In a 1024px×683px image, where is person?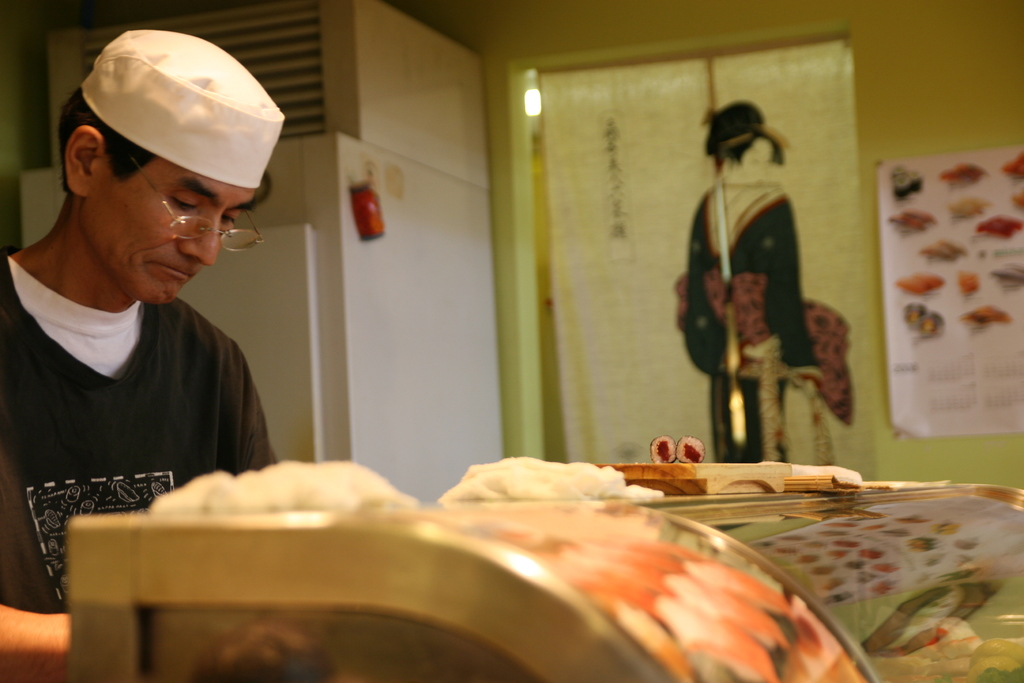
[1,29,276,682].
